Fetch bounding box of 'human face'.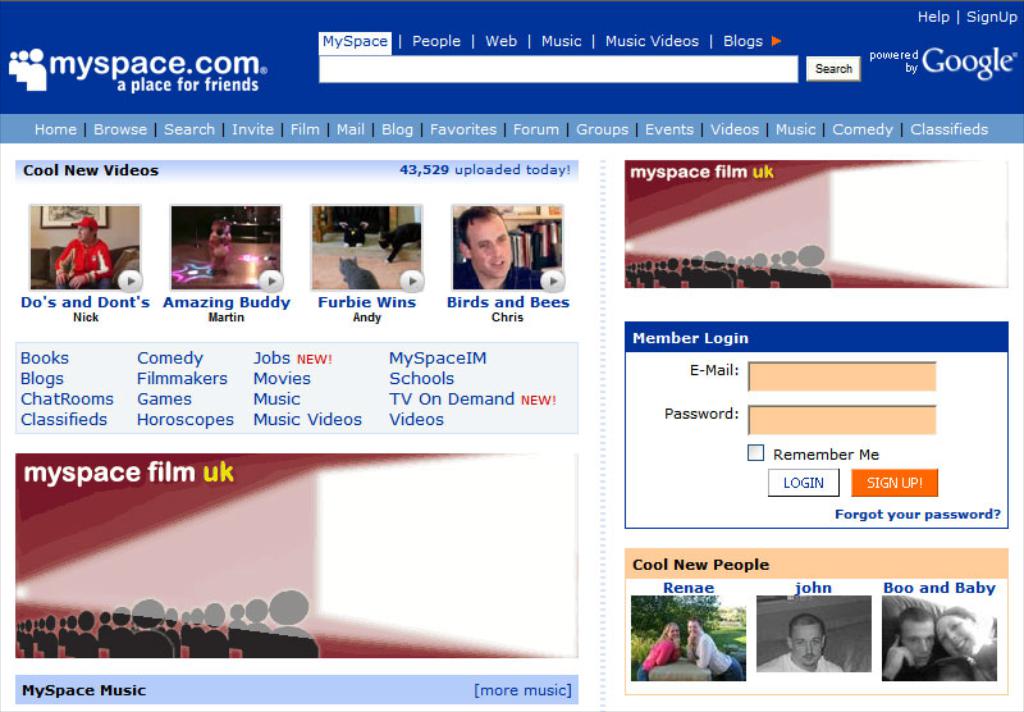
Bbox: Rect(667, 627, 676, 630).
